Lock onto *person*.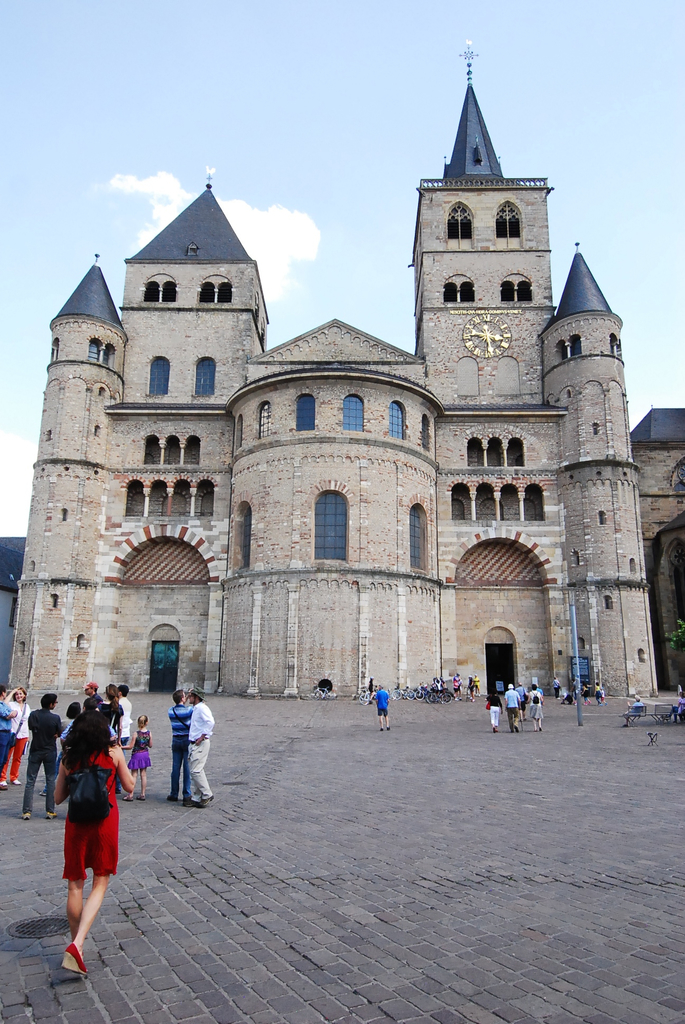
Locked: l=183, t=684, r=212, b=810.
